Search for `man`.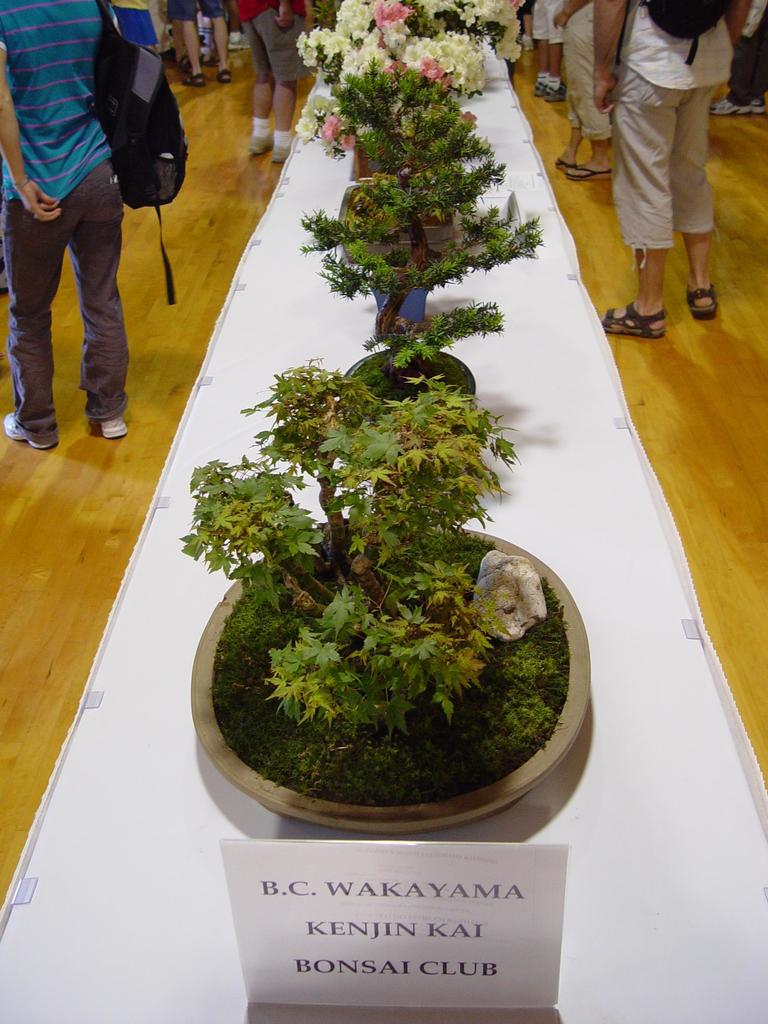
Found at locate(110, 0, 166, 80).
